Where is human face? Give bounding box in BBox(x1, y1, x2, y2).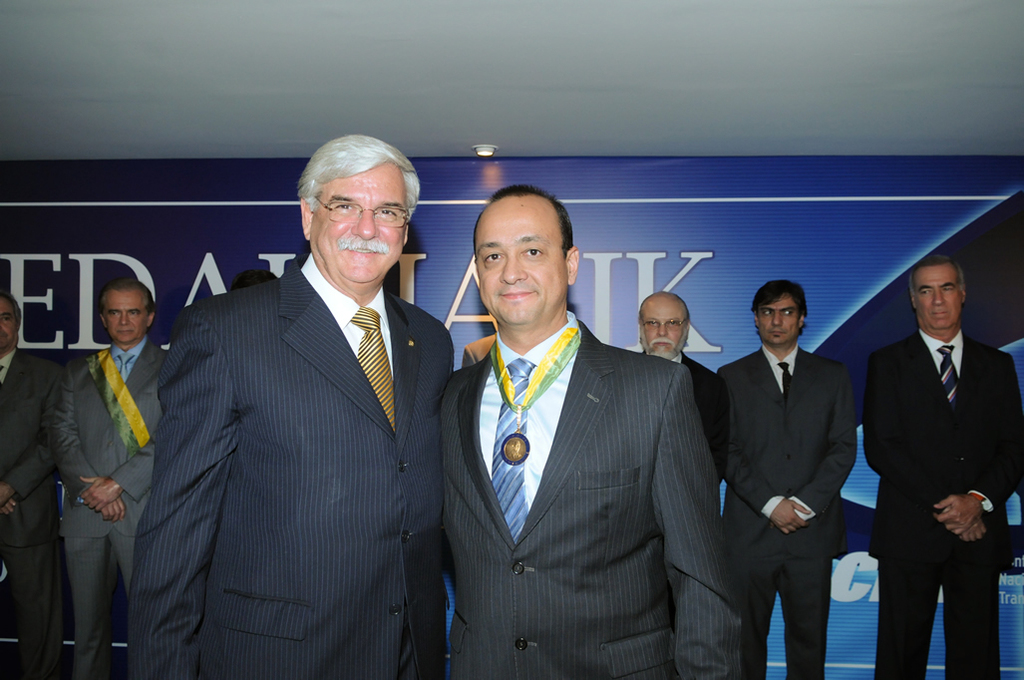
BBox(0, 295, 17, 350).
